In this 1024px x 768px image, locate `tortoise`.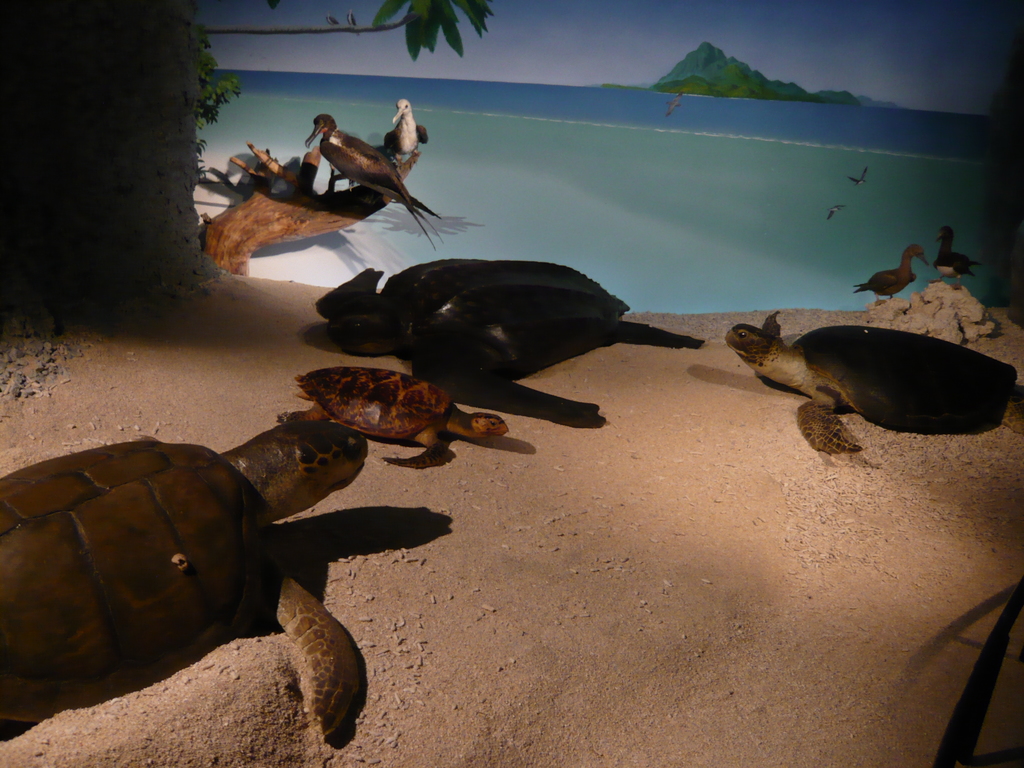
Bounding box: crop(278, 364, 514, 461).
